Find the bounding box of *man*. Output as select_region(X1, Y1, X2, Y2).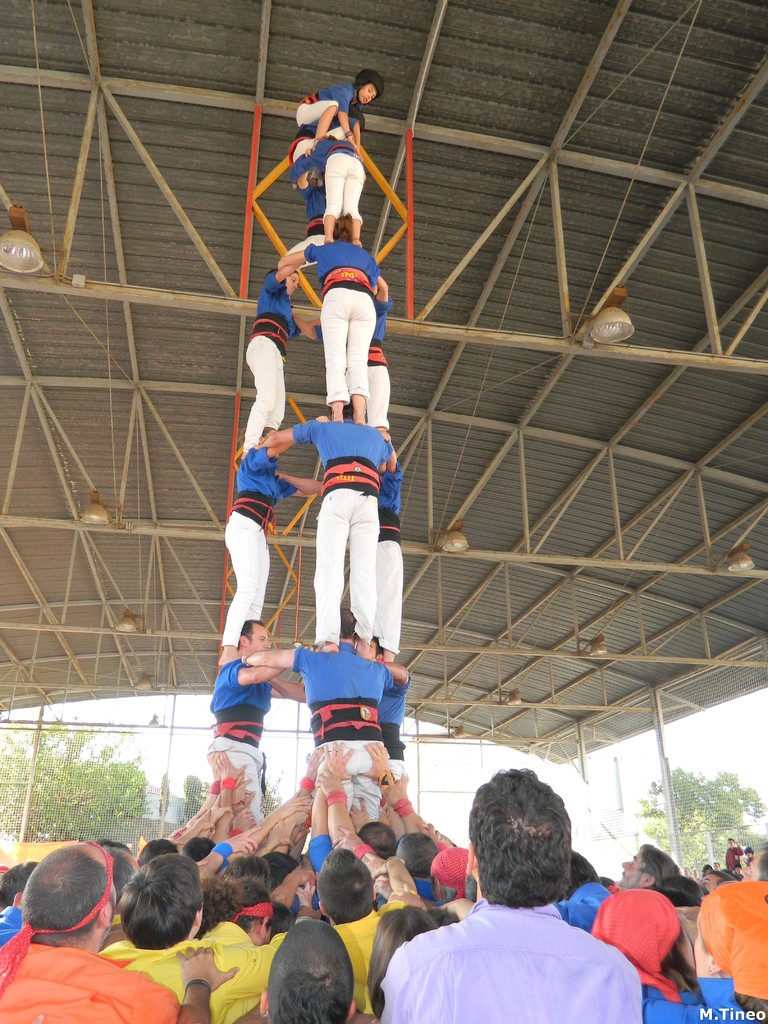
select_region(198, 882, 277, 948).
